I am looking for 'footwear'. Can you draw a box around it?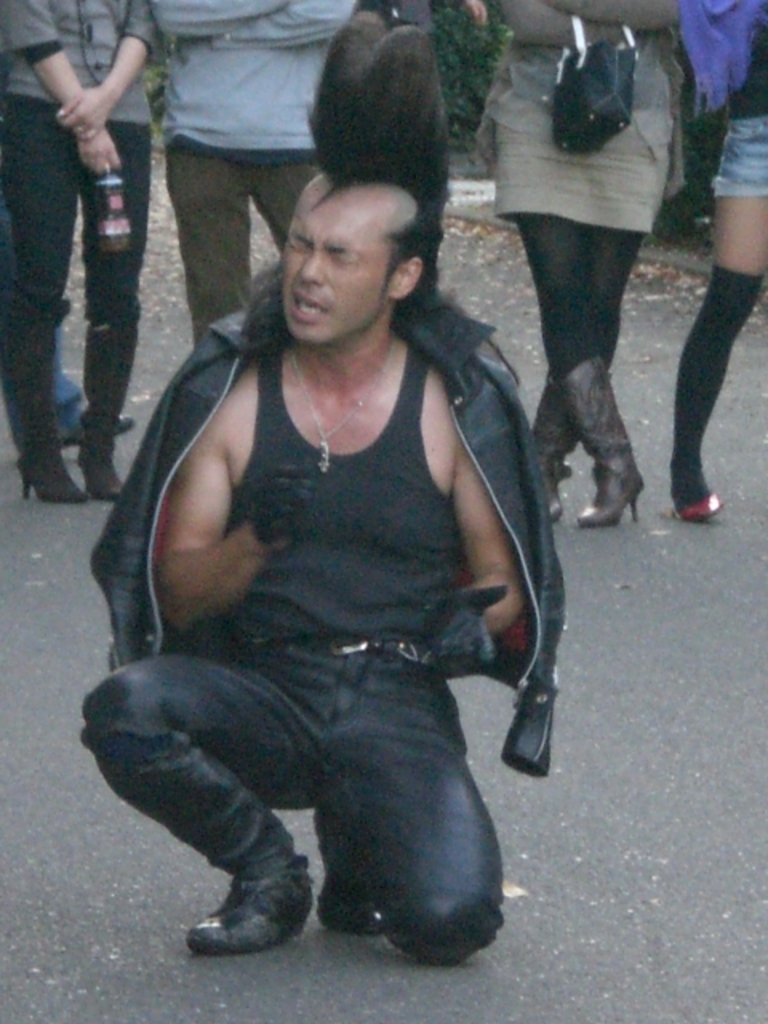
Sure, the bounding box is <region>674, 485, 722, 518</region>.
